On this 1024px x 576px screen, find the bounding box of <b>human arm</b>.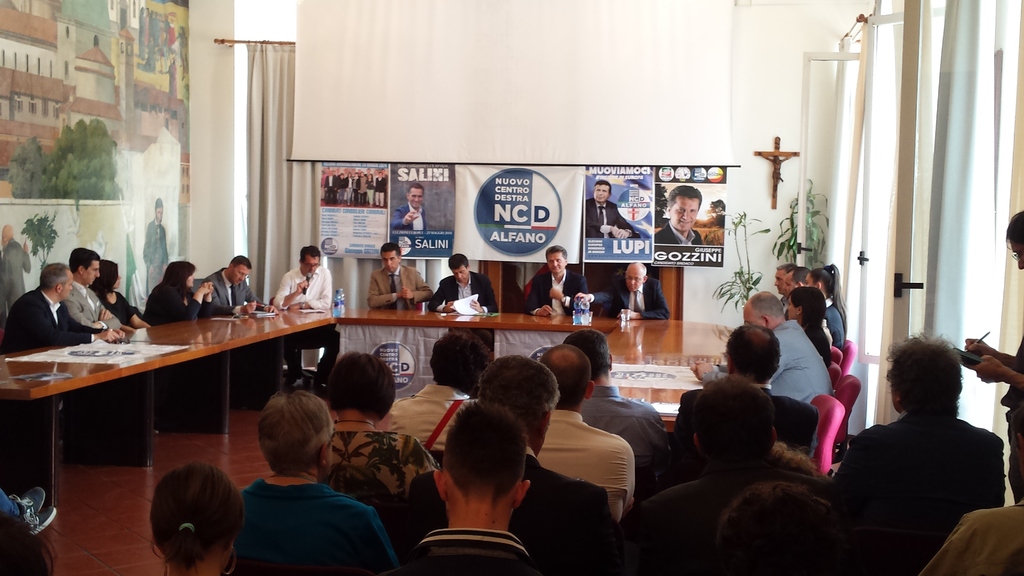
Bounding box: x1=547 y1=276 x2=588 y2=319.
